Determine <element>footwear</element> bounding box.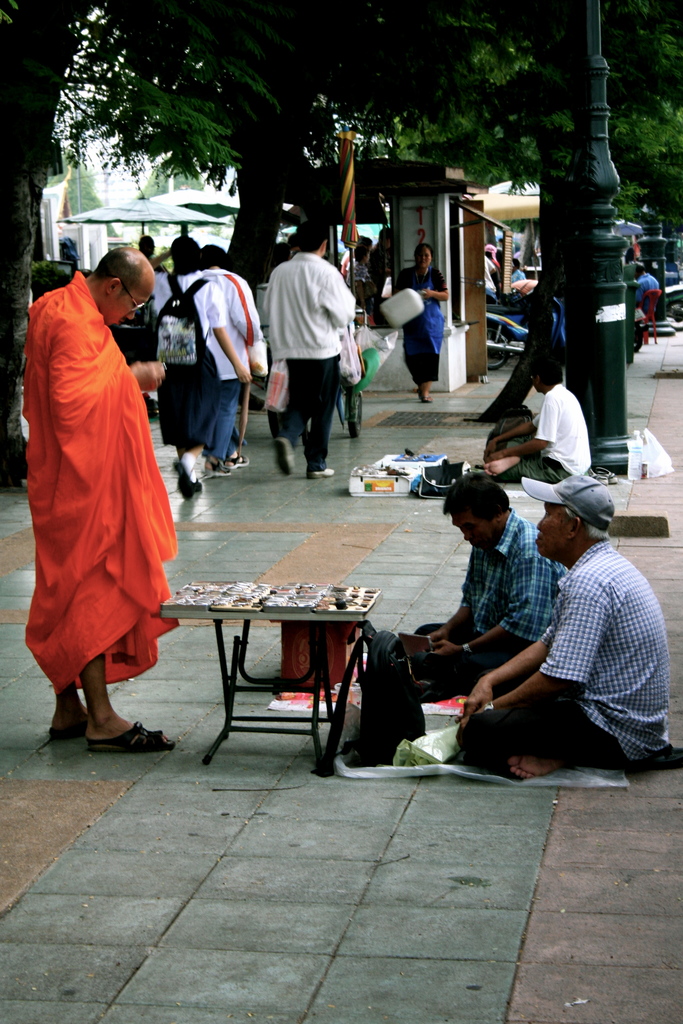
Determined: 274 438 290 479.
